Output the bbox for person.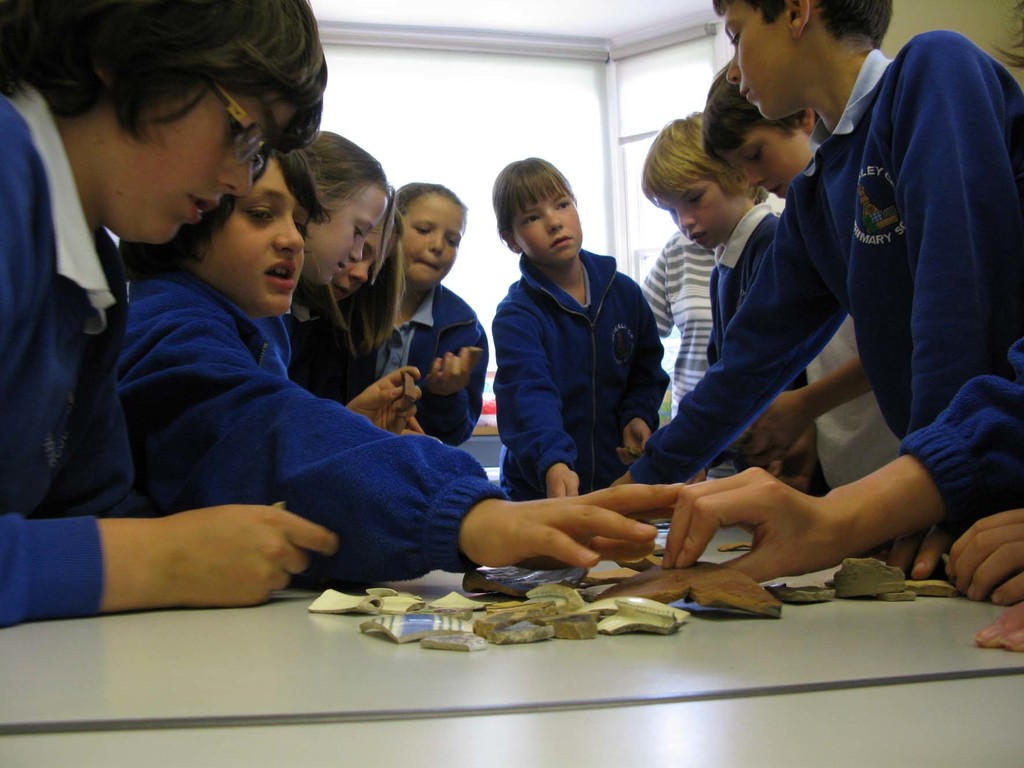
(0,0,349,632).
